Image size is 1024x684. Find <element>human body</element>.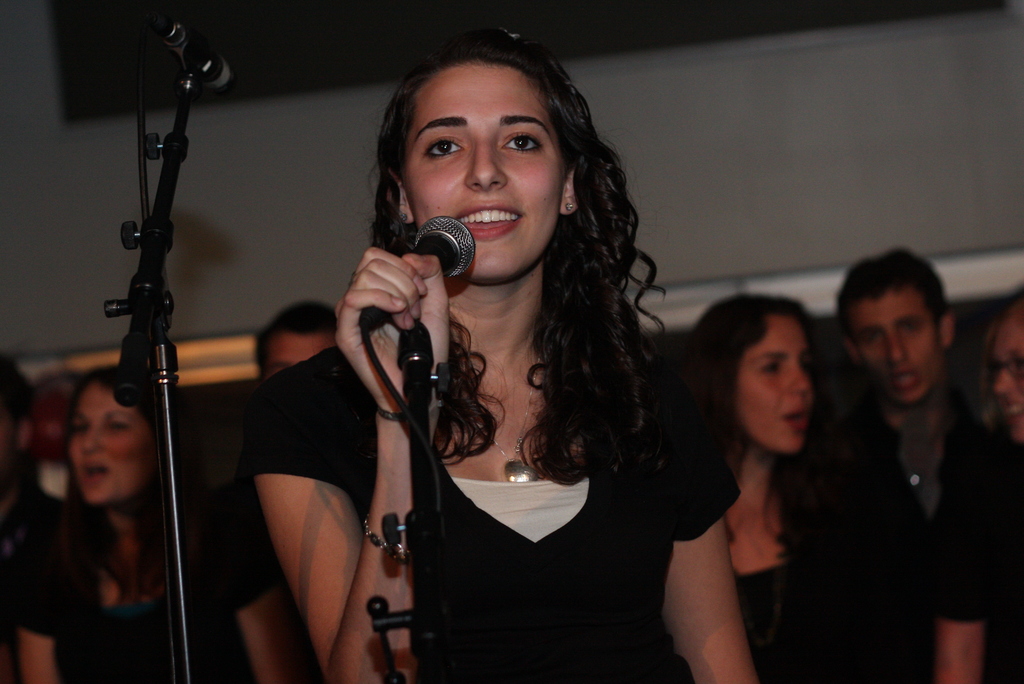
{"x1": 824, "y1": 385, "x2": 963, "y2": 683}.
